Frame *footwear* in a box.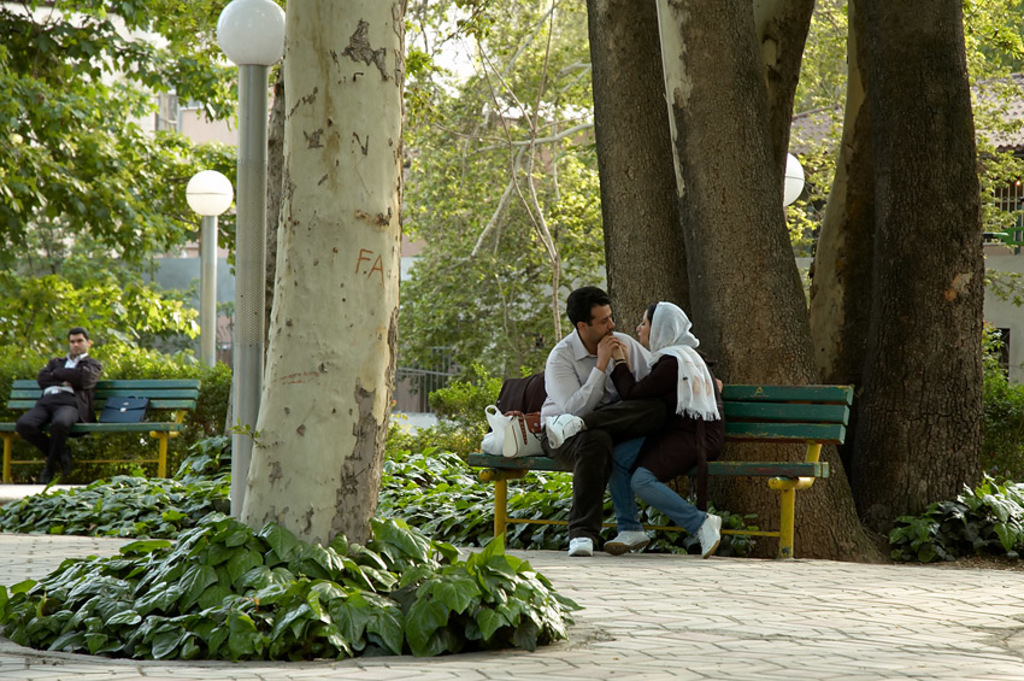
region(695, 513, 726, 560).
